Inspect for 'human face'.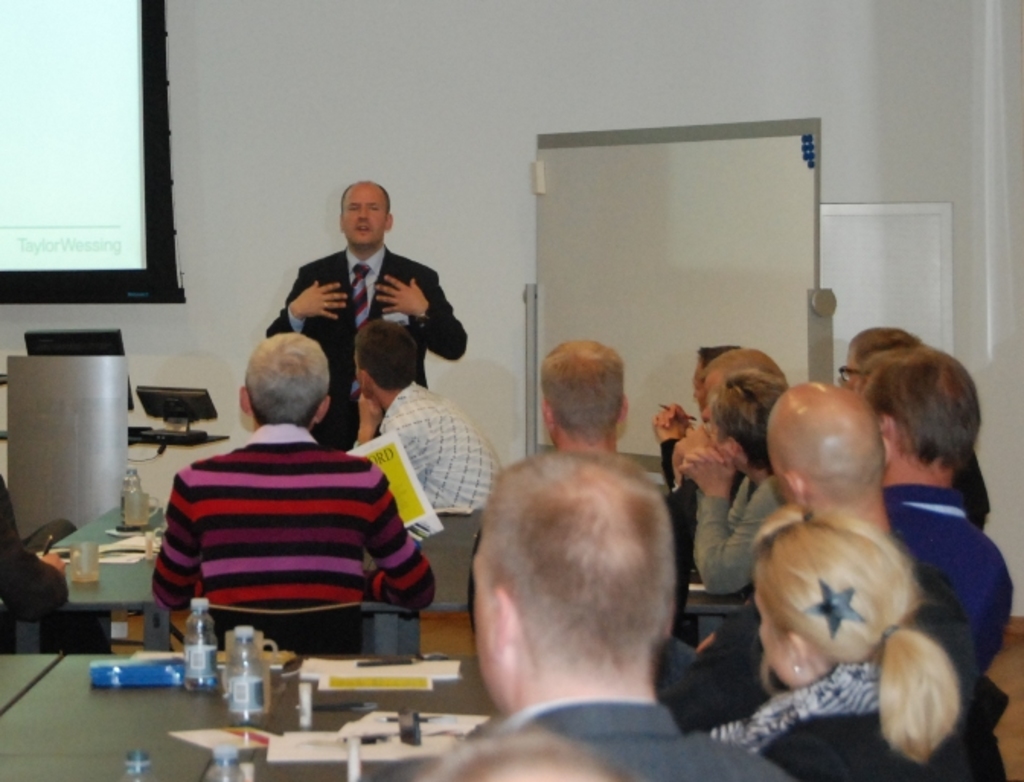
Inspection: BBox(335, 186, 382, 239).
